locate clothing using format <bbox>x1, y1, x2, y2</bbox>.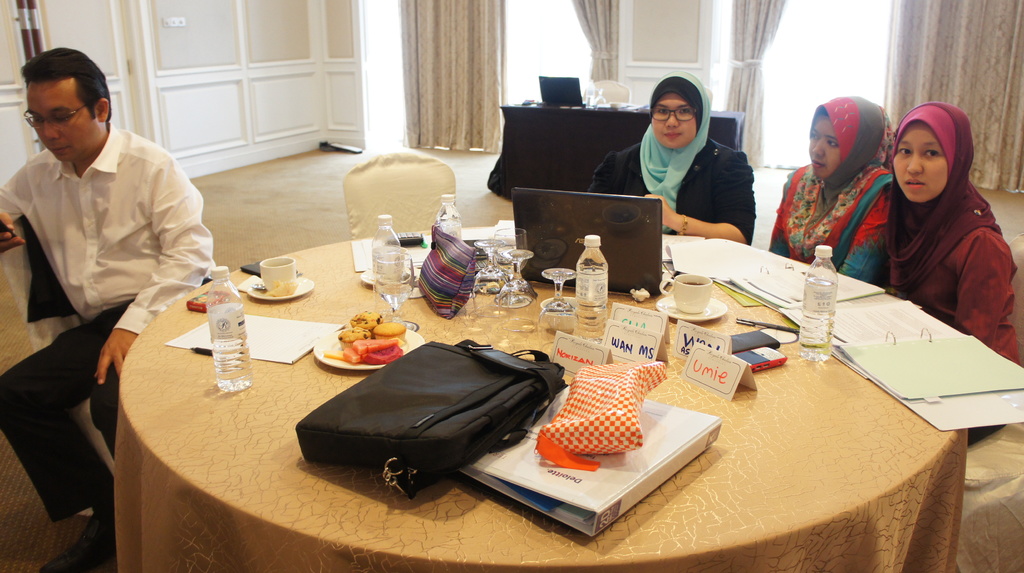
<bbox>866, 99, 1020, 355</bbox>.
